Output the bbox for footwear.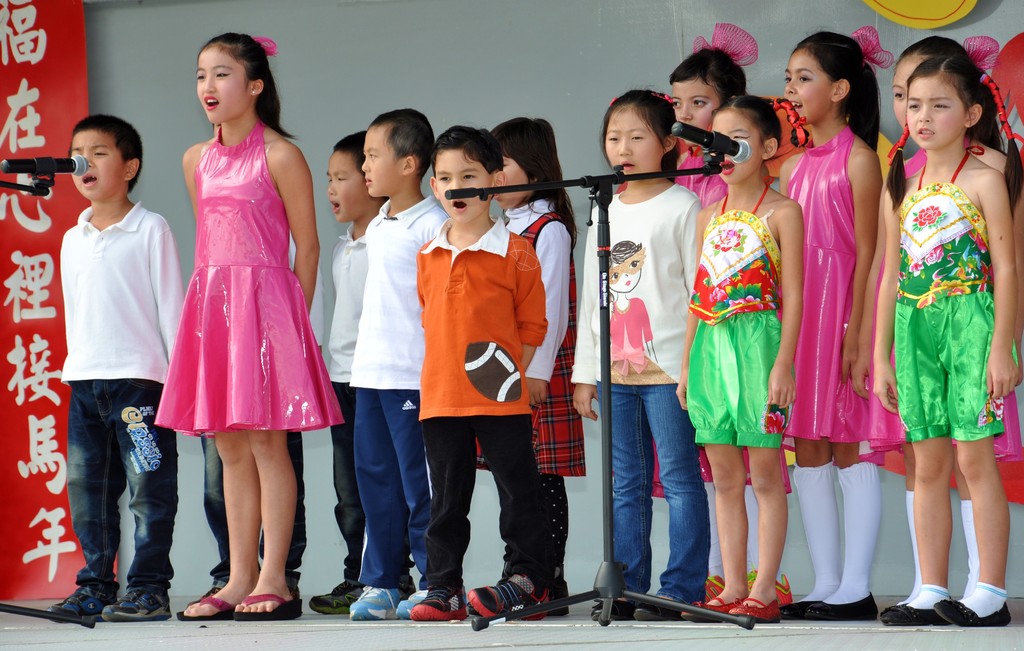
589, 591, 653, 622.
